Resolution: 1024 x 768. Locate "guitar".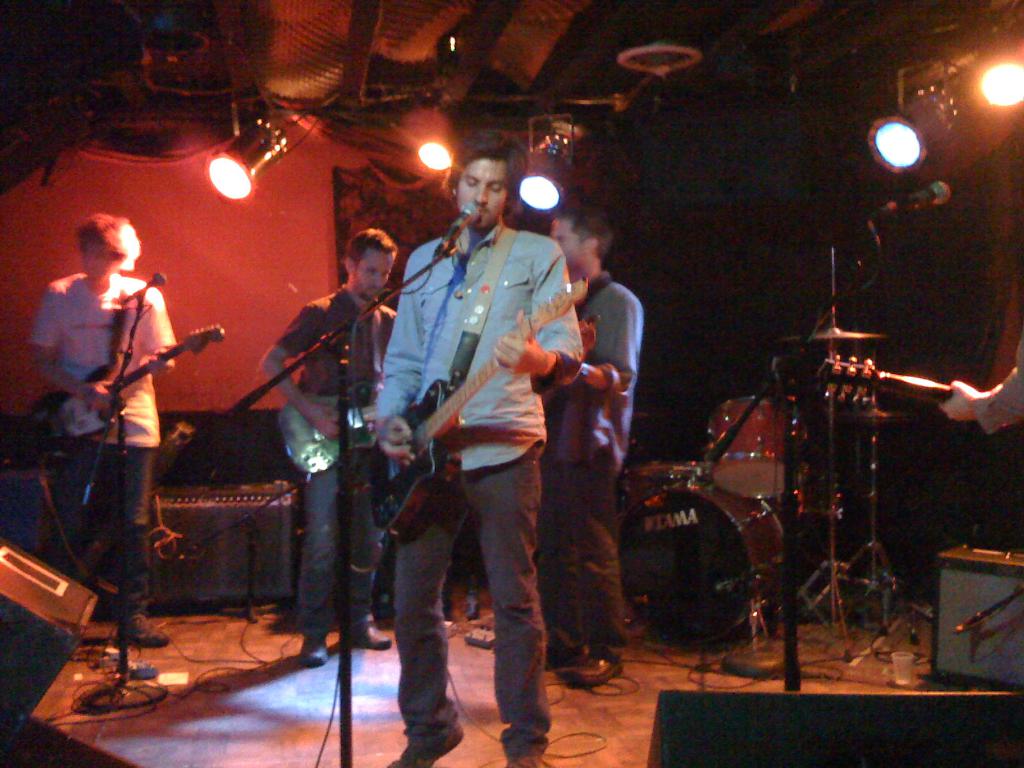
272/381/408/480.
